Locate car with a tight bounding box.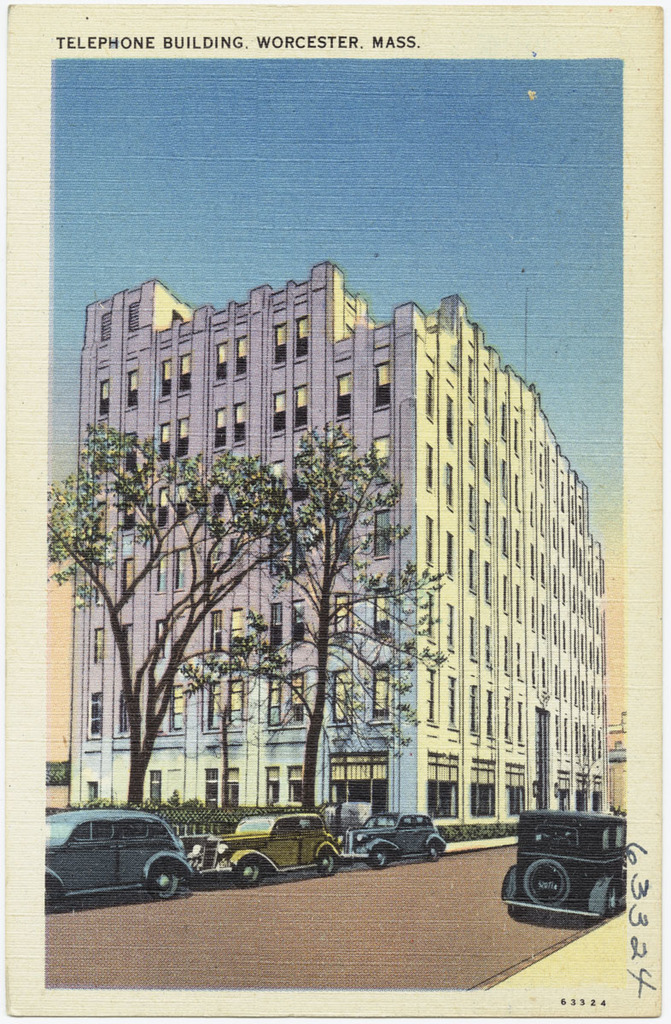
[x1=503, y1=813, x2=626, y2=921].
